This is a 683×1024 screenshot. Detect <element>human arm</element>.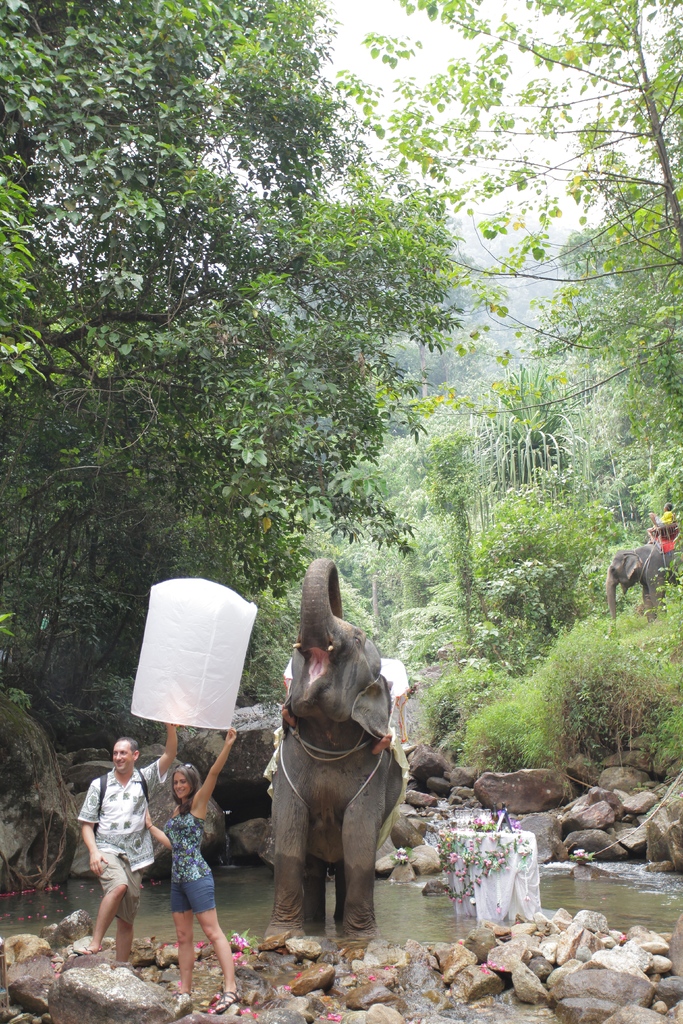
(140, 723, 185, 790).
